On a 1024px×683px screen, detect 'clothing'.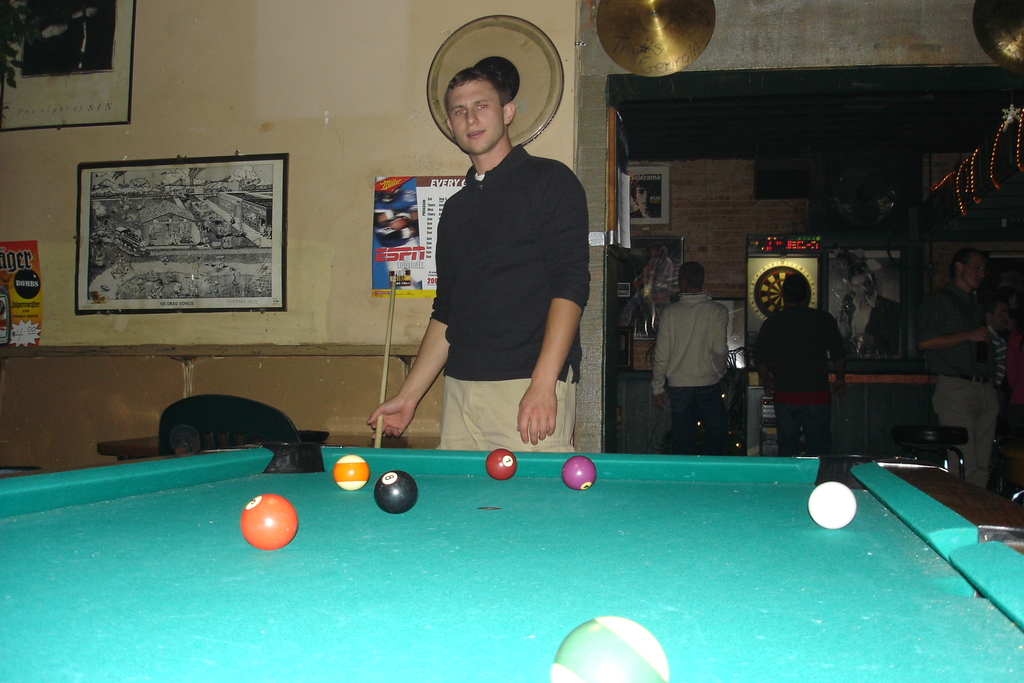
pyautogui.locateOnScreen(648, 296, 732, 457).
